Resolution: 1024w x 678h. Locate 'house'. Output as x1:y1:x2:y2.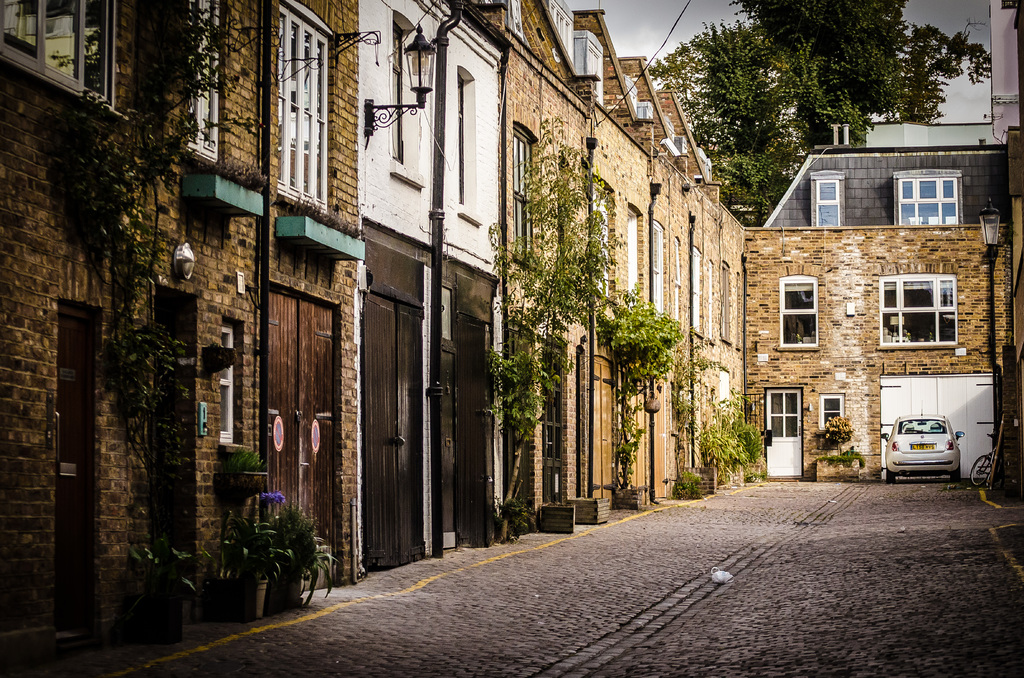
0:0:358:659.
